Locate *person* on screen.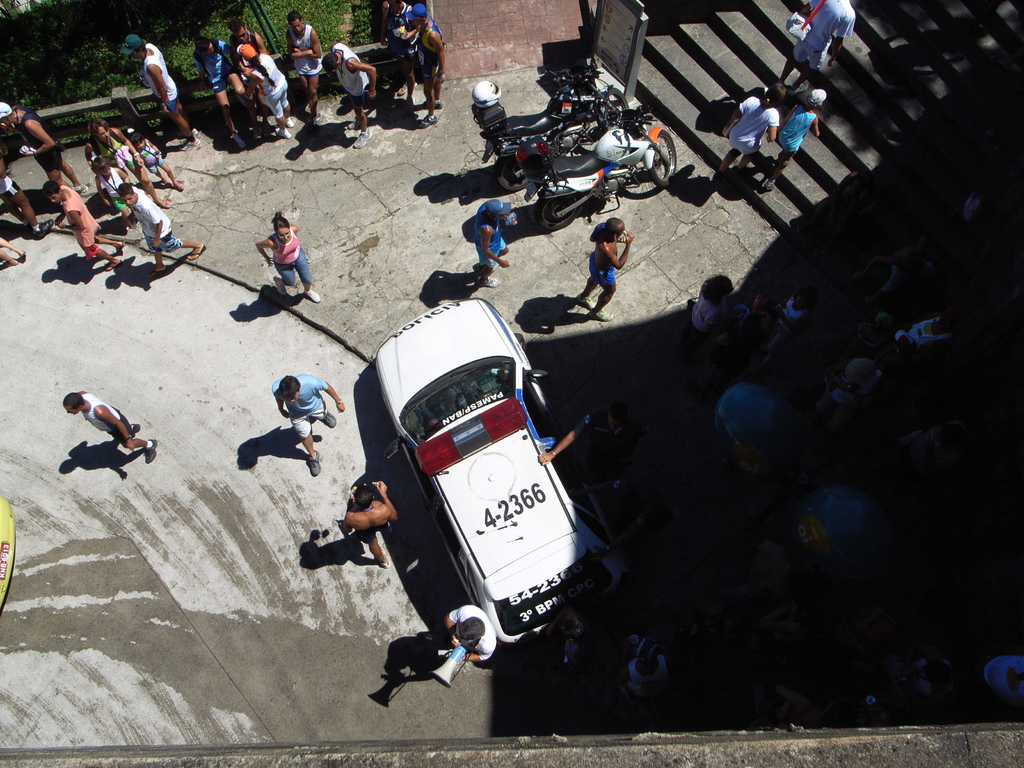
On screen at Rect(271, 378, 342, 478).
